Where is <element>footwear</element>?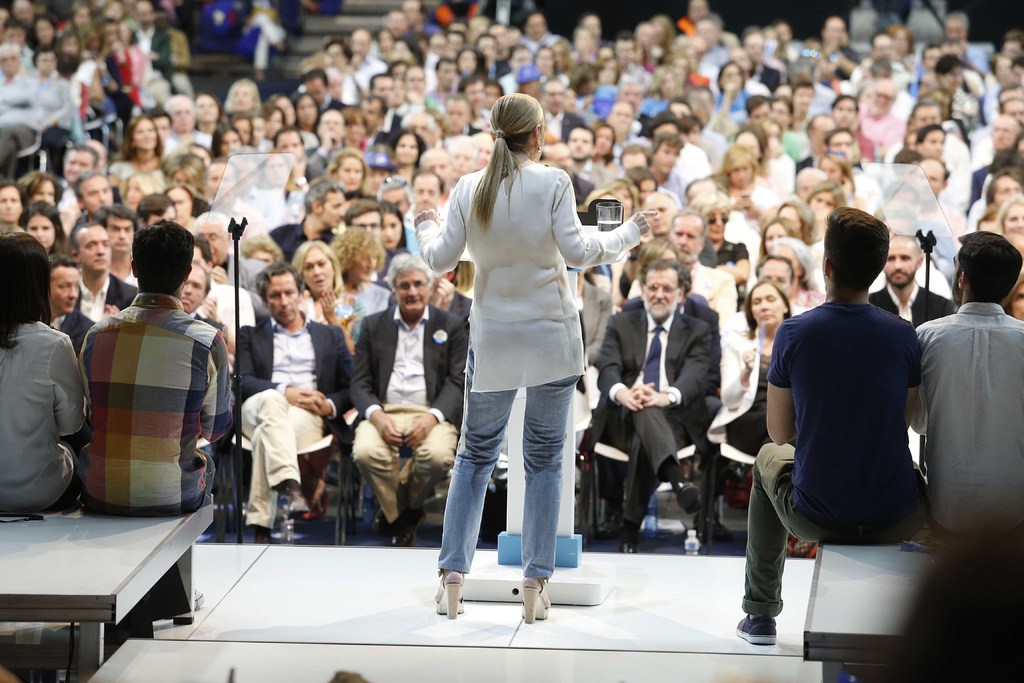
642 509 657 540.
